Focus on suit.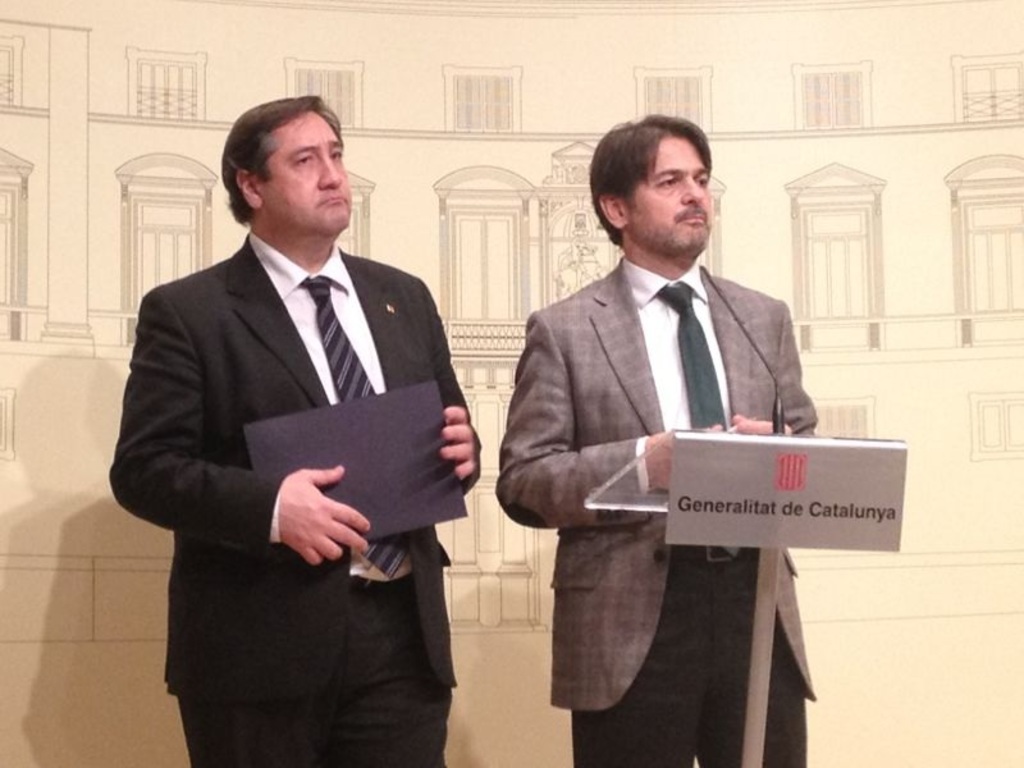
Focused at box(111, 233, 483, 767).
